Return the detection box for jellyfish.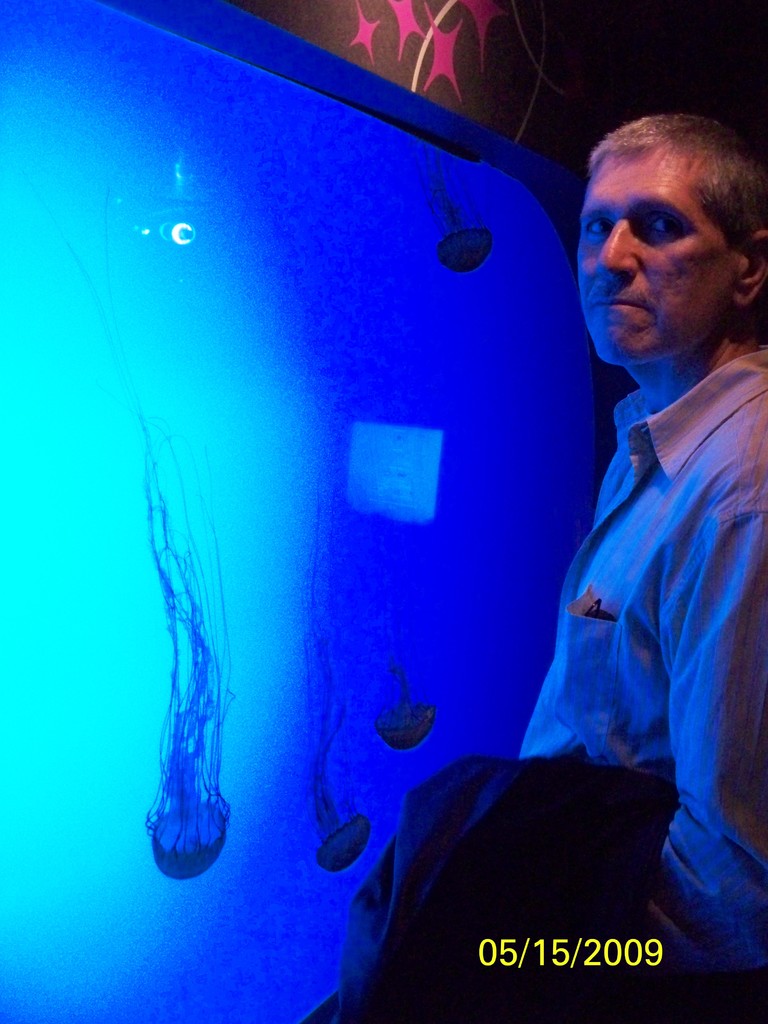
bbox=(399, 125, 502, 275).
